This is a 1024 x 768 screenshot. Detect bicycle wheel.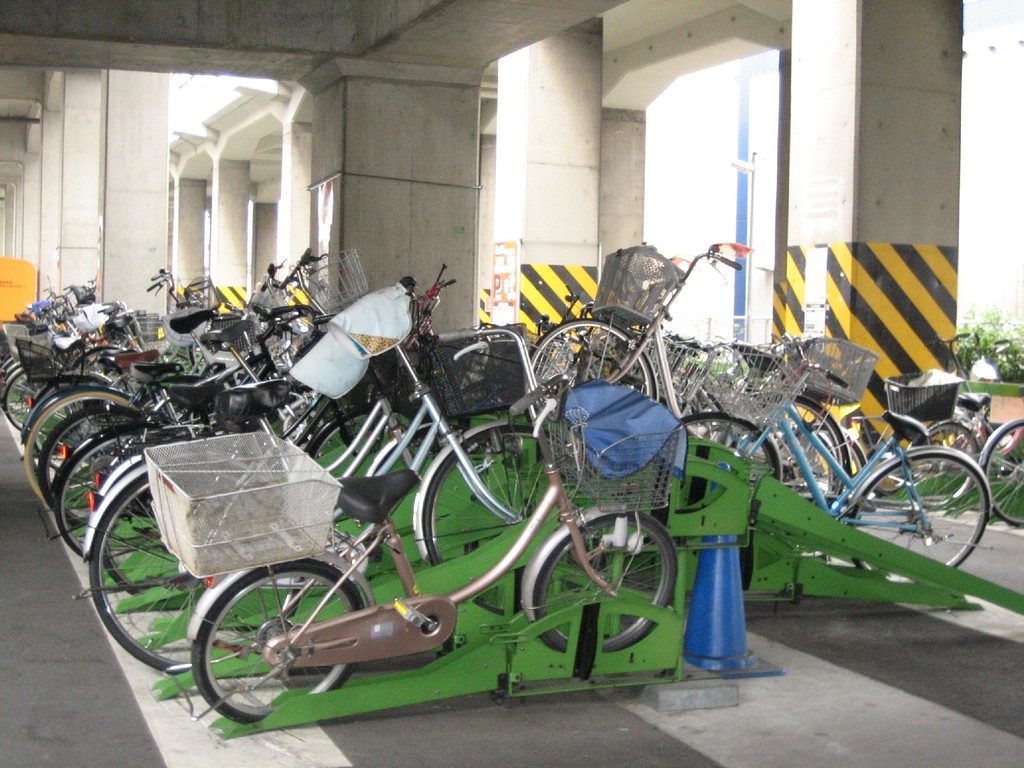
region(784, 425, 863, 475).
